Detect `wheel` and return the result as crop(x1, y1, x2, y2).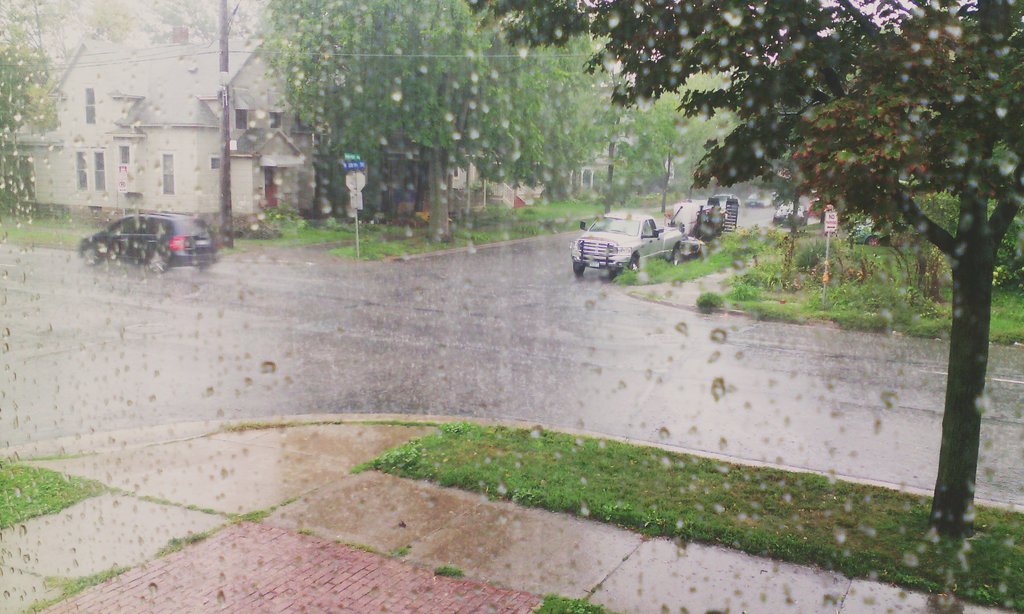
crop(77, 242, 104, 272).
